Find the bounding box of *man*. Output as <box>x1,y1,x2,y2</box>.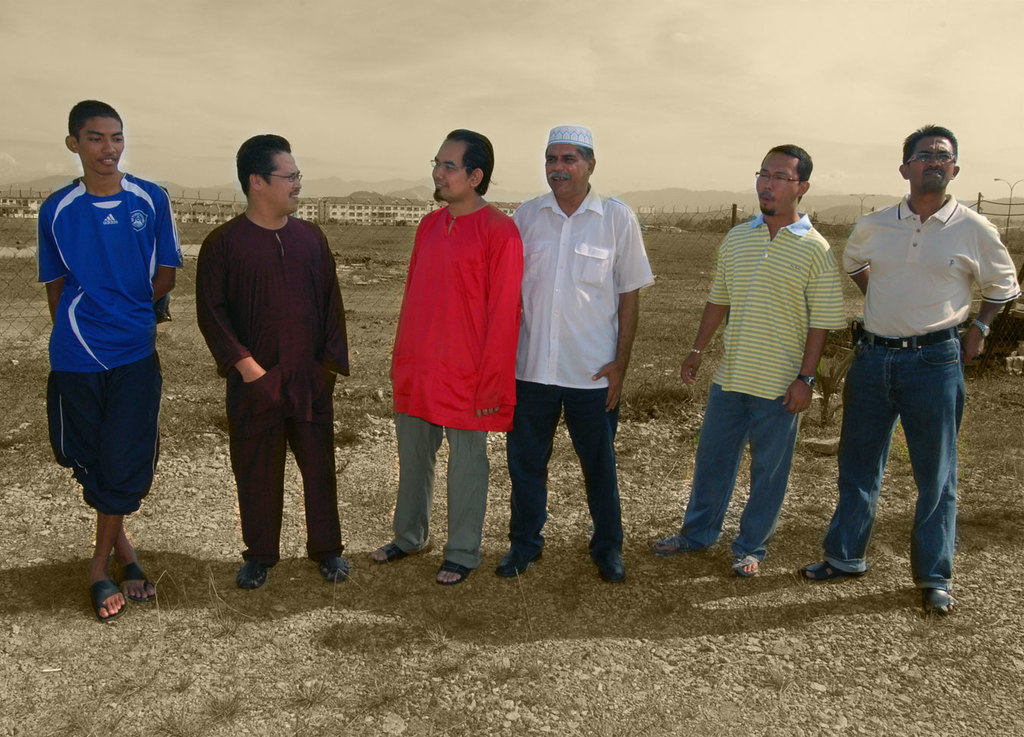
<box>34,99,183,619</box>.
